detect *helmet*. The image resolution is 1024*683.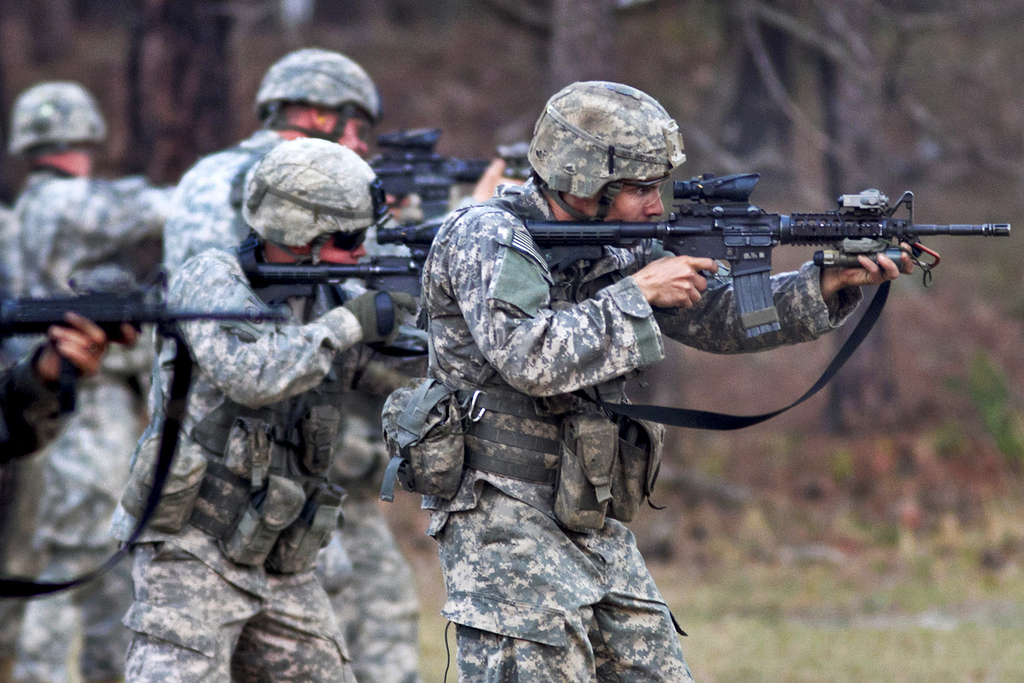
bbox(526, 91, 702, 232).
